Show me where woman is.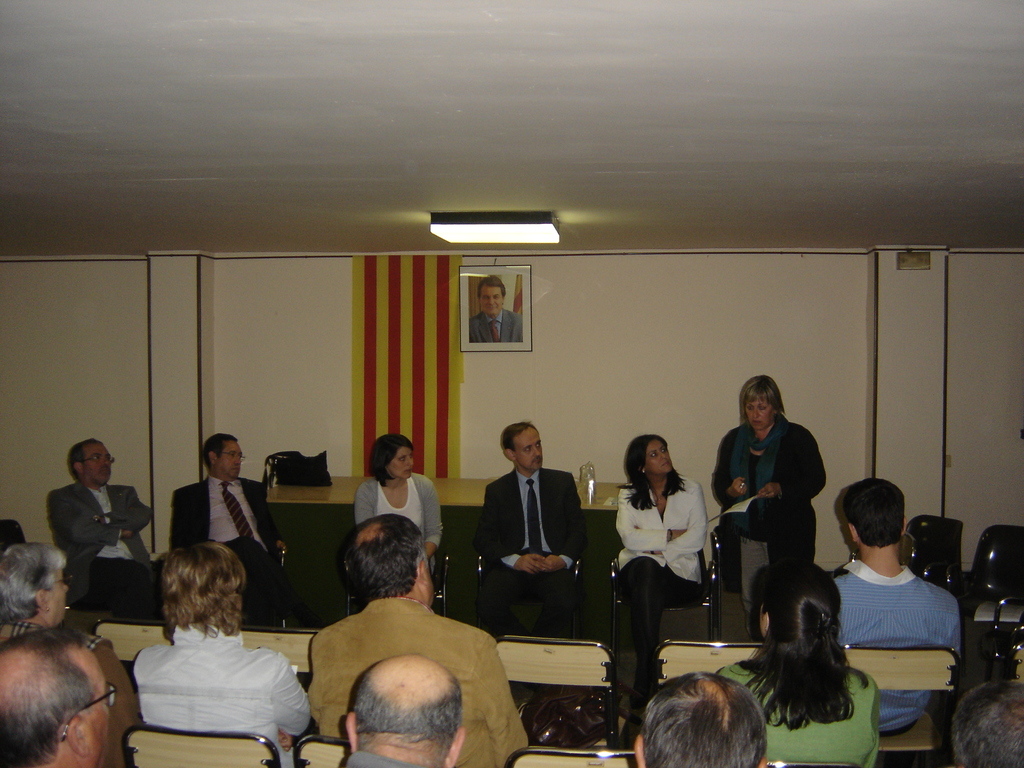
woman is at [x1=717, y1=377, x2=822, y2=597].
